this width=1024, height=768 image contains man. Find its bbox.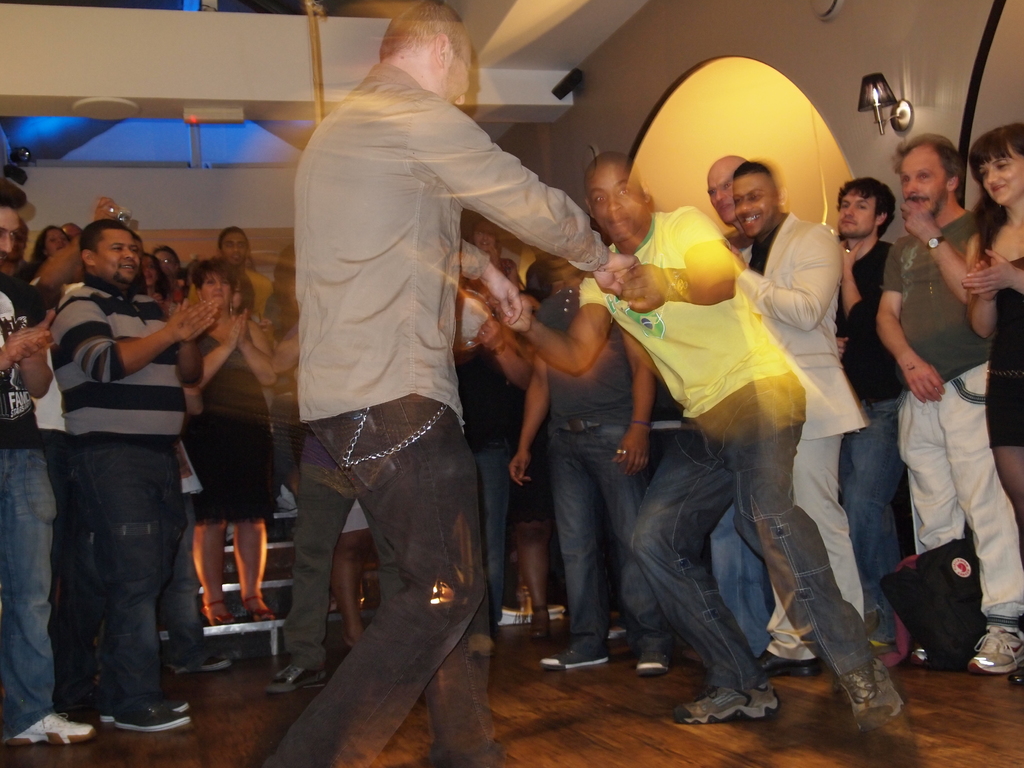
box=[836, 178, 903, 659].
